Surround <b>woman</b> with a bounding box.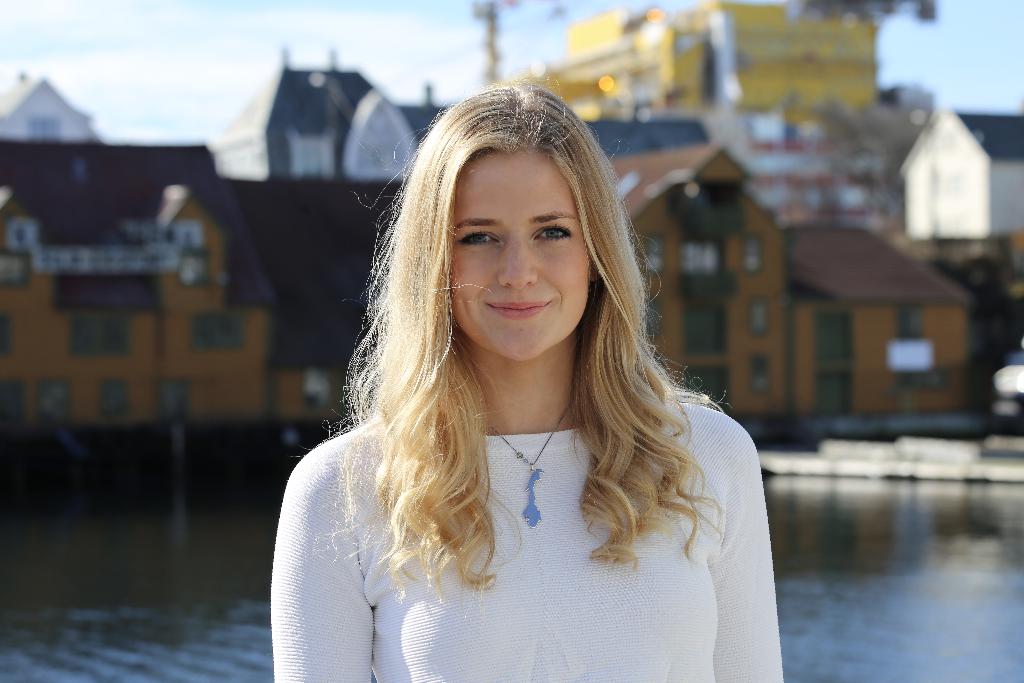
(x1=261, y1=83, x2=770, y2=682).
